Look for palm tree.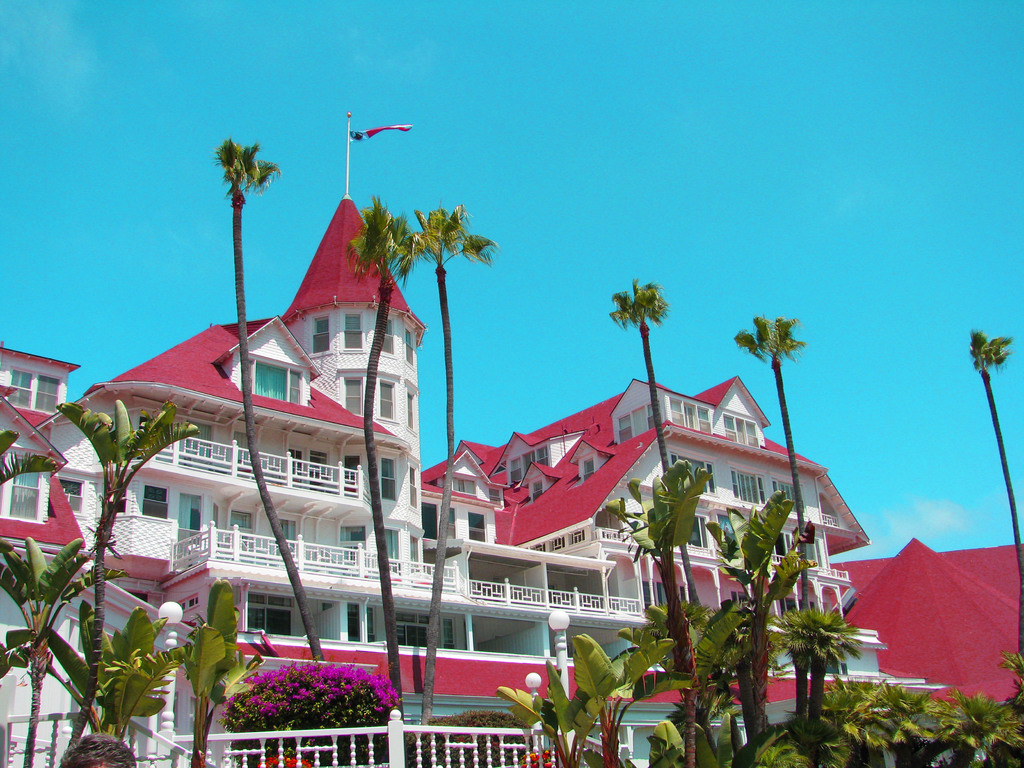
Found: left=604, top=276, right=723, bottom=715.
